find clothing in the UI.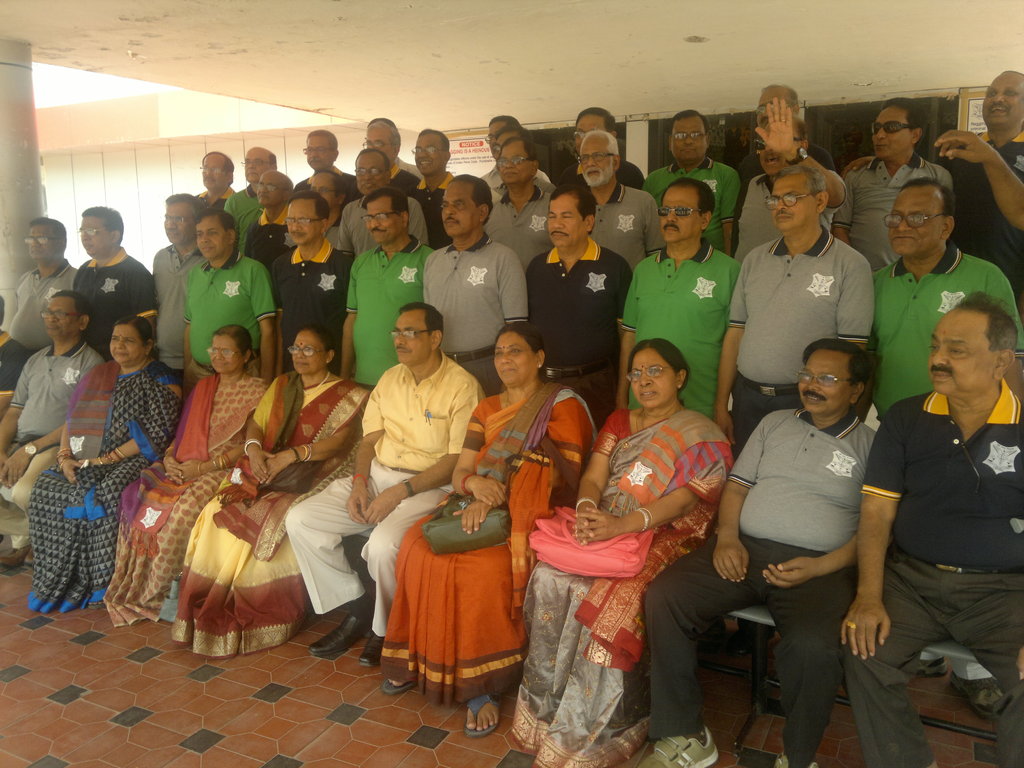
UI element at region(179, 372, 371, 660).
